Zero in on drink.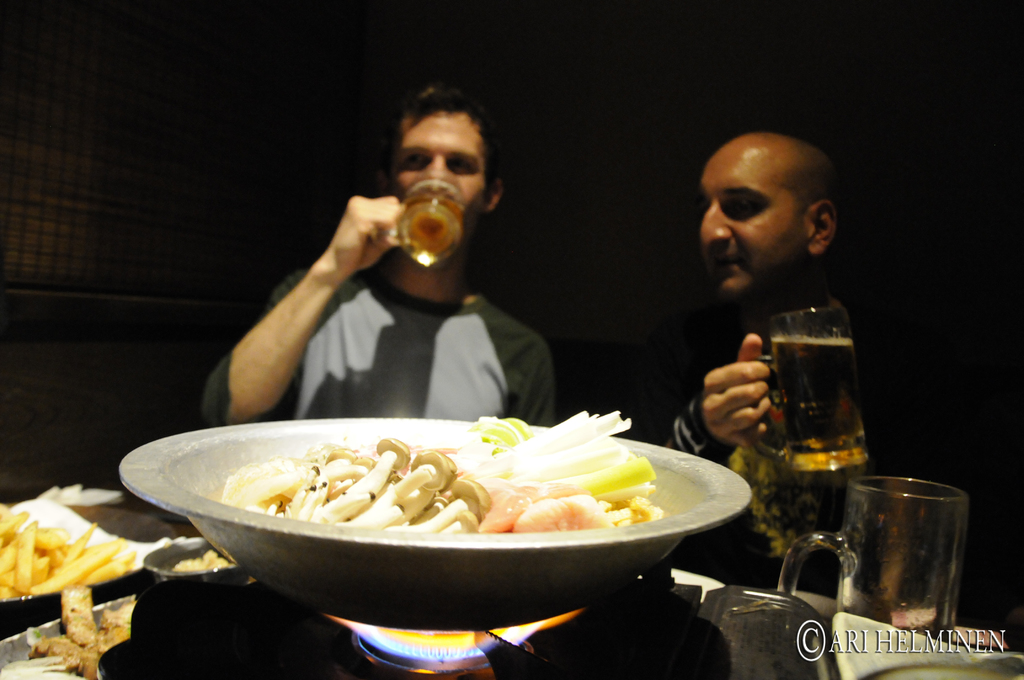
Zeroed in: 388/179/467/261.
